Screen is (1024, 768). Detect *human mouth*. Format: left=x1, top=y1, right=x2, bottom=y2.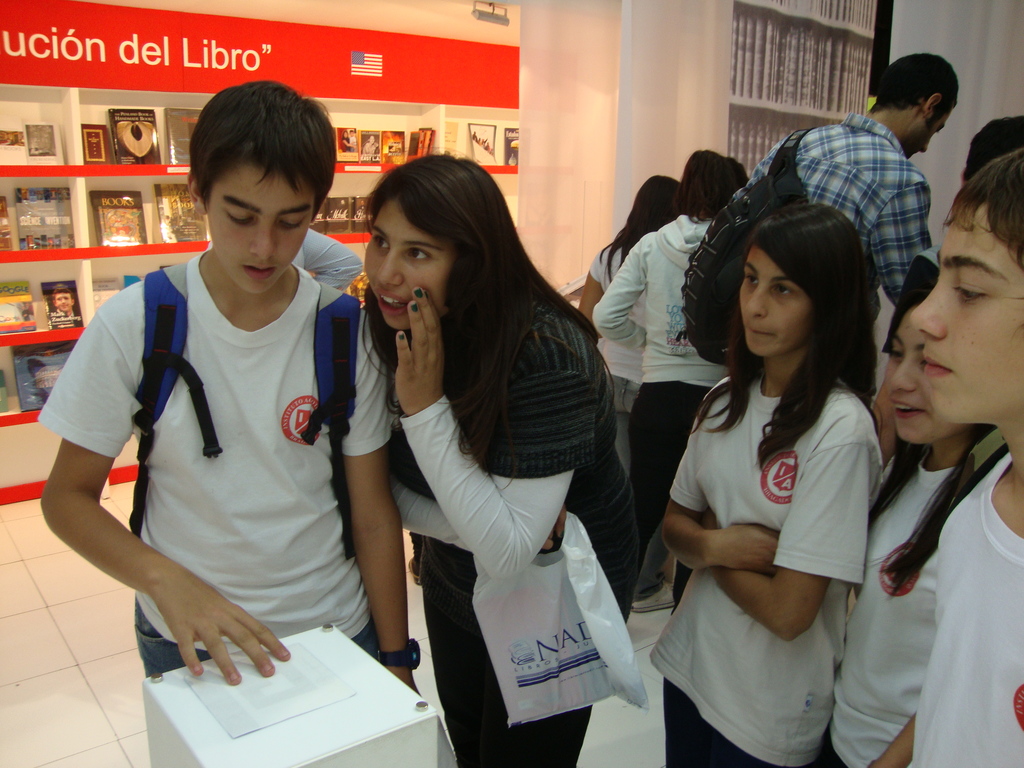
left=924, top=354, right=950, bottom=374.
